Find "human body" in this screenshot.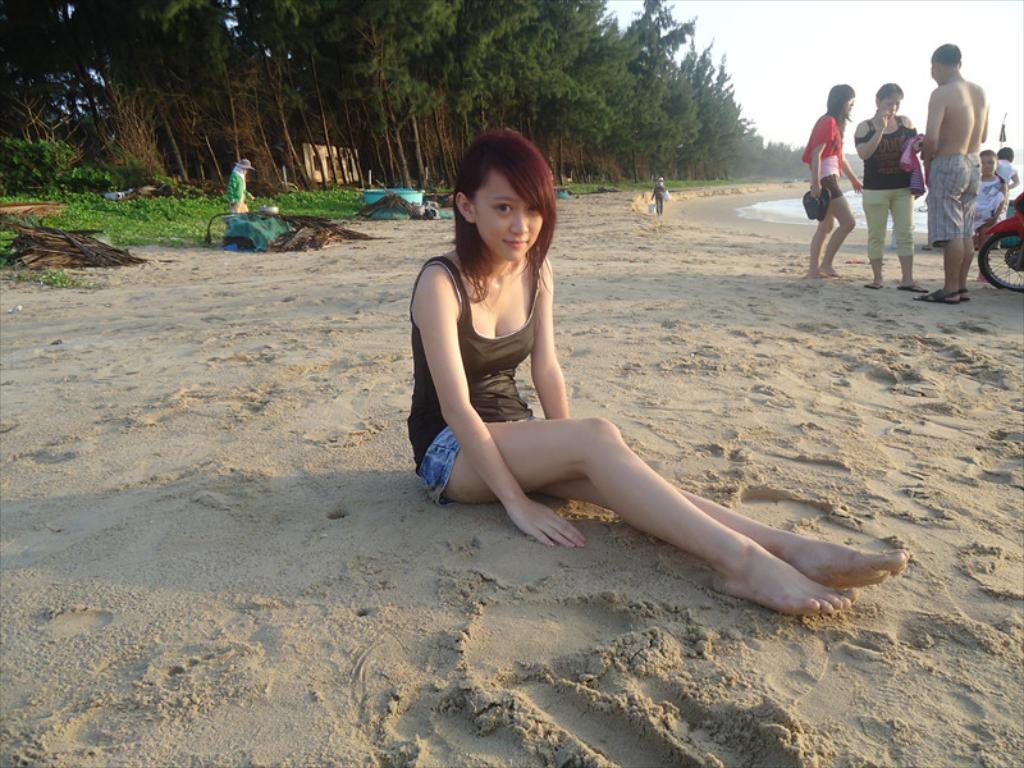
The bounding box for "human body" is bbox=[996, 151, 1021, 191].
